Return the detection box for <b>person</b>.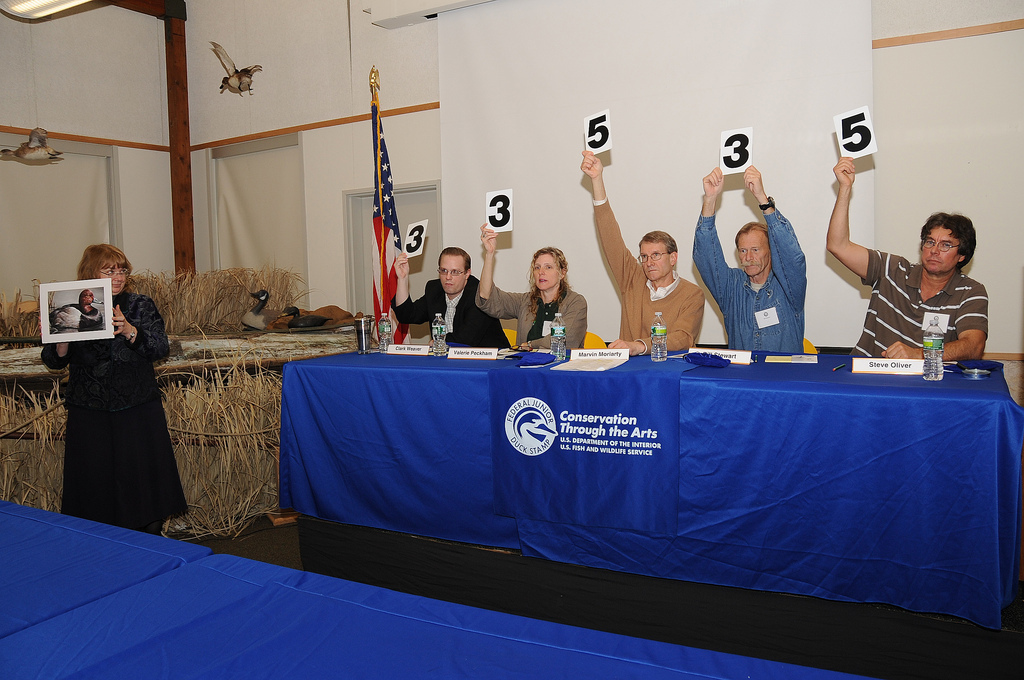
<box>579,146,705,353</box>.
